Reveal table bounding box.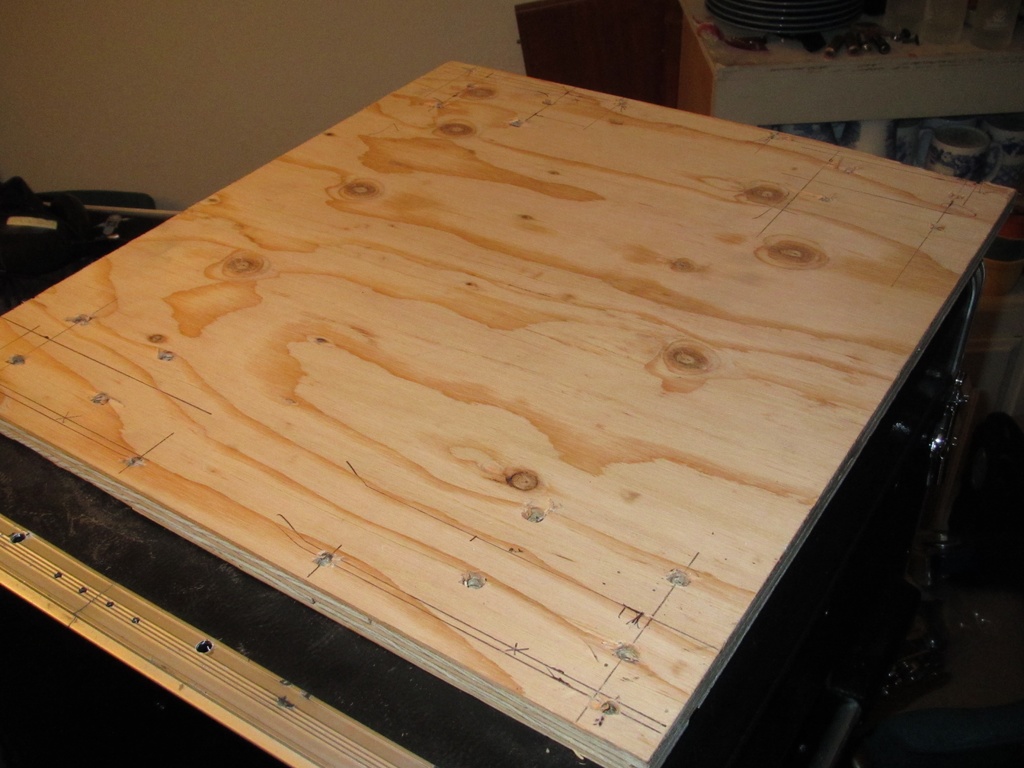
Revealed: (0, 57, 1022, 767).
